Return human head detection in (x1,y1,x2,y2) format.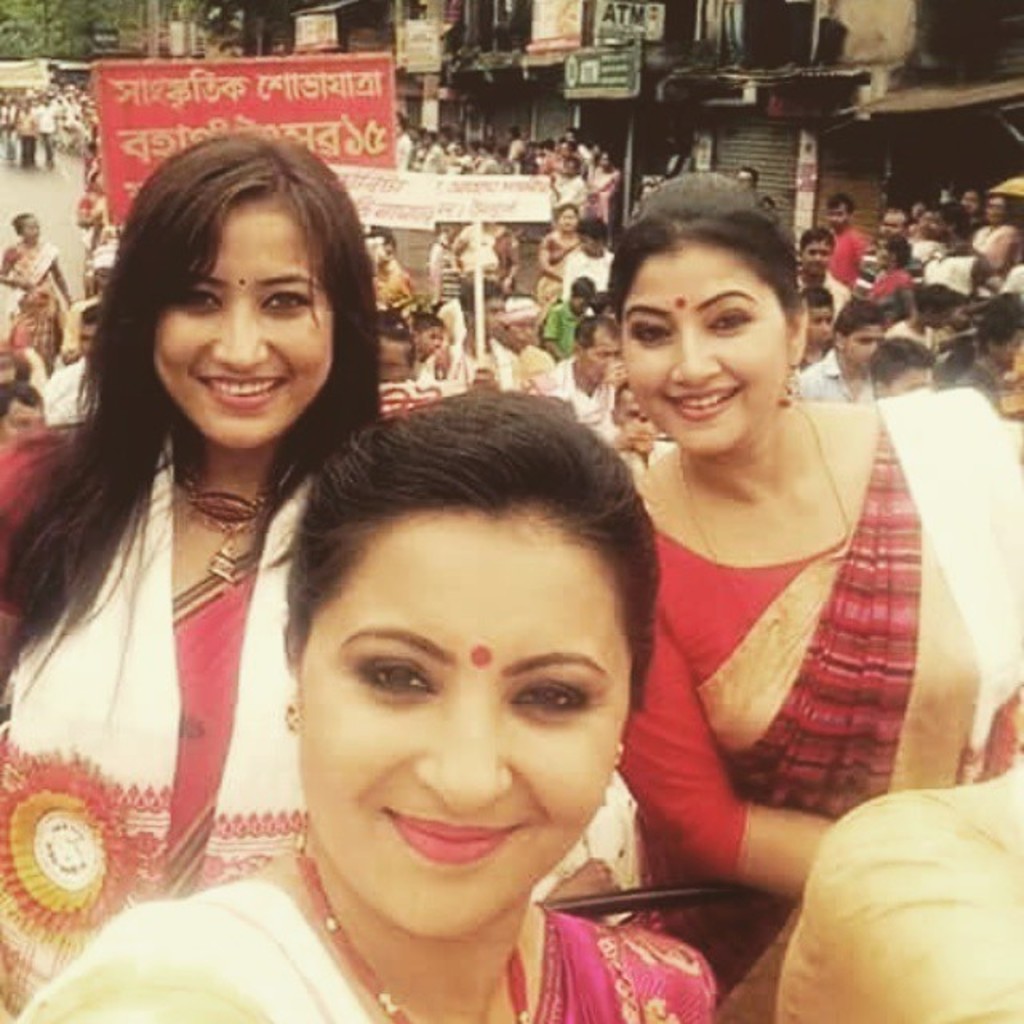
(867,242,896,266).
